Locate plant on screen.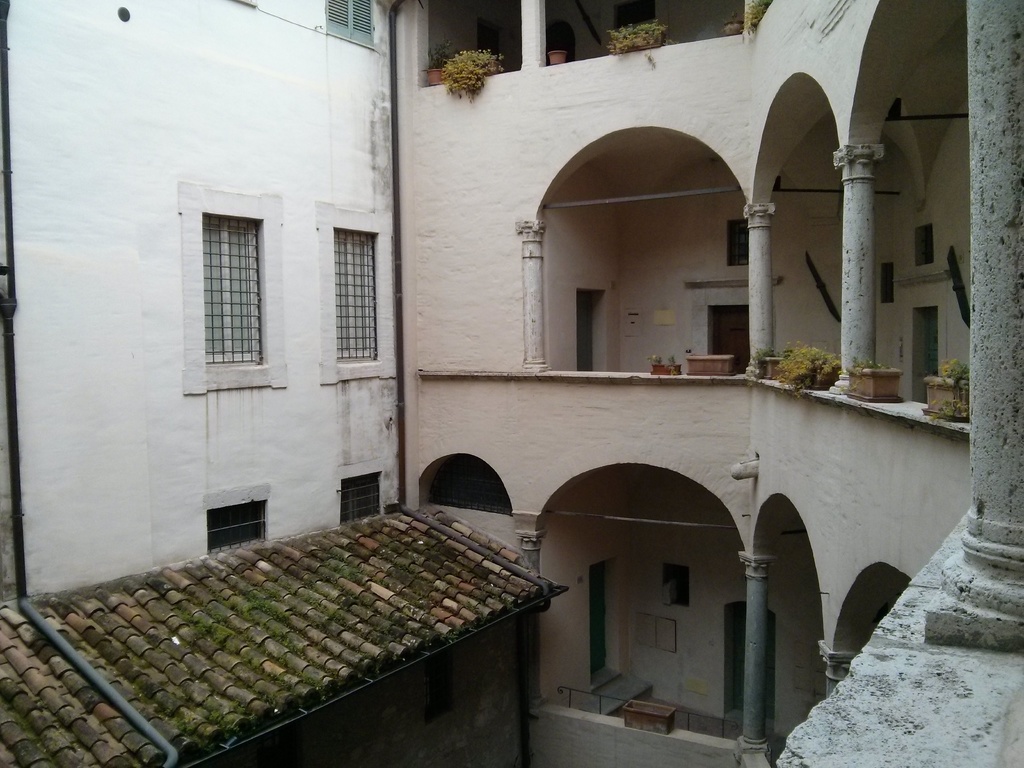
On screen at {"left": 940, "top": 356, "right": 973, "bottom": 380}.
